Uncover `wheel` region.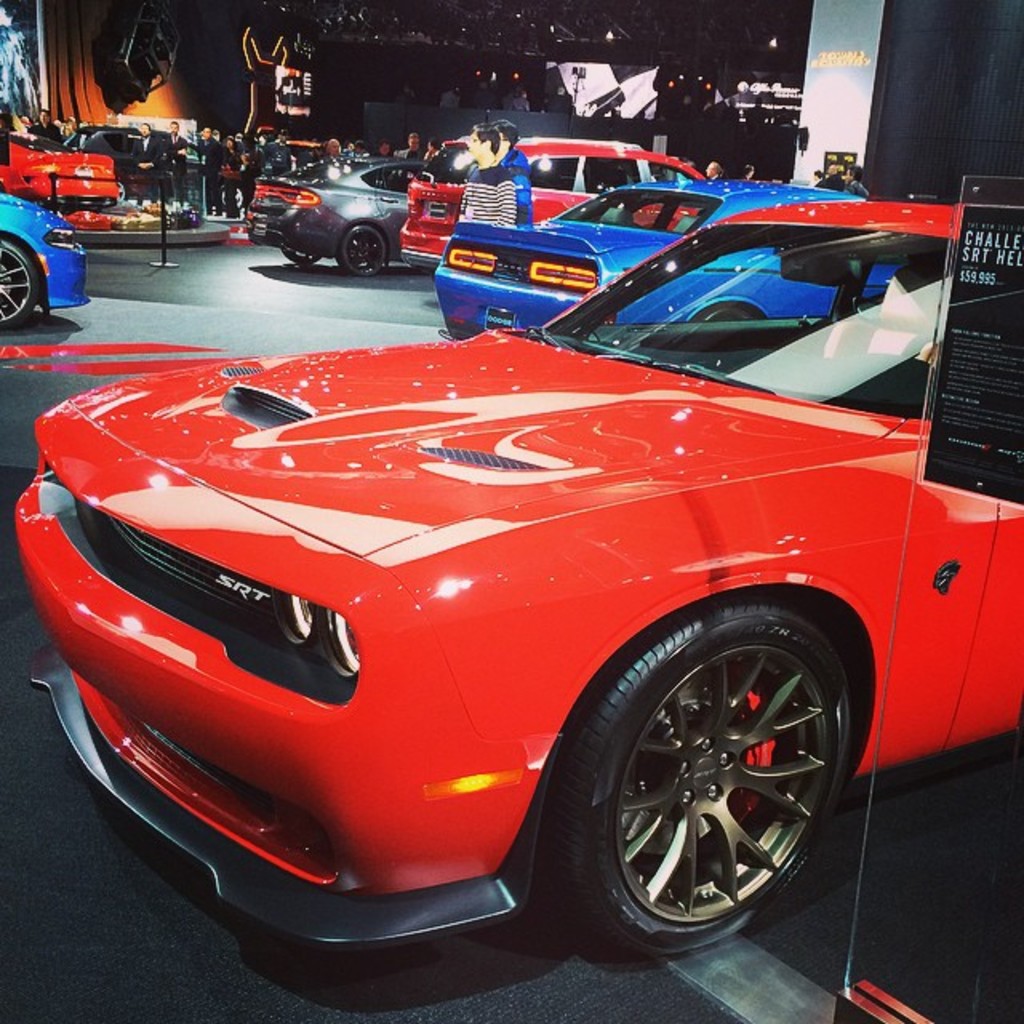
Uncovered: bbox=(338, 226, 386, 277).
